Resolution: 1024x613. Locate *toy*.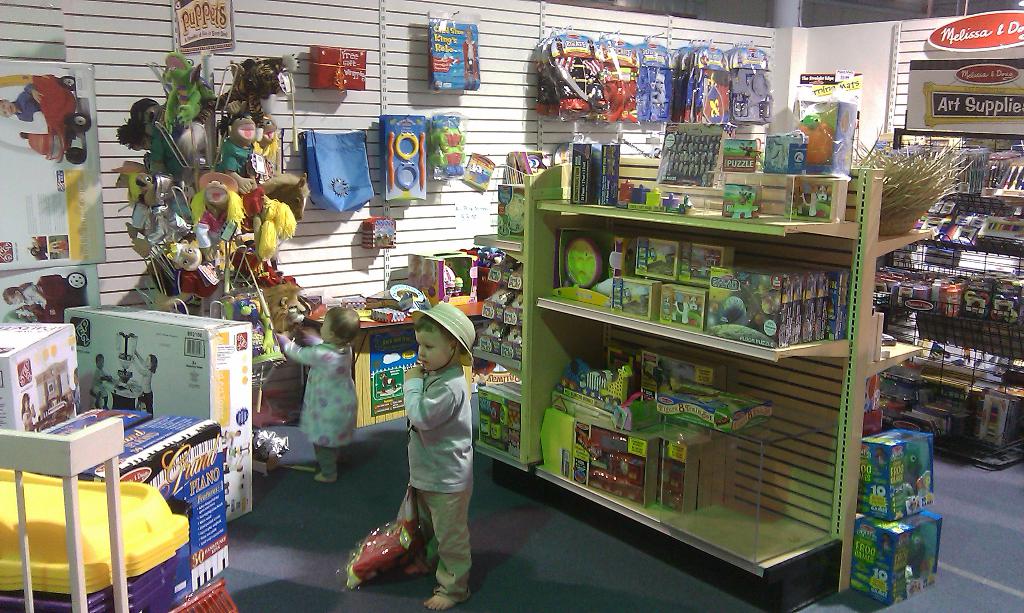
box(415, 132, 426, 191).
